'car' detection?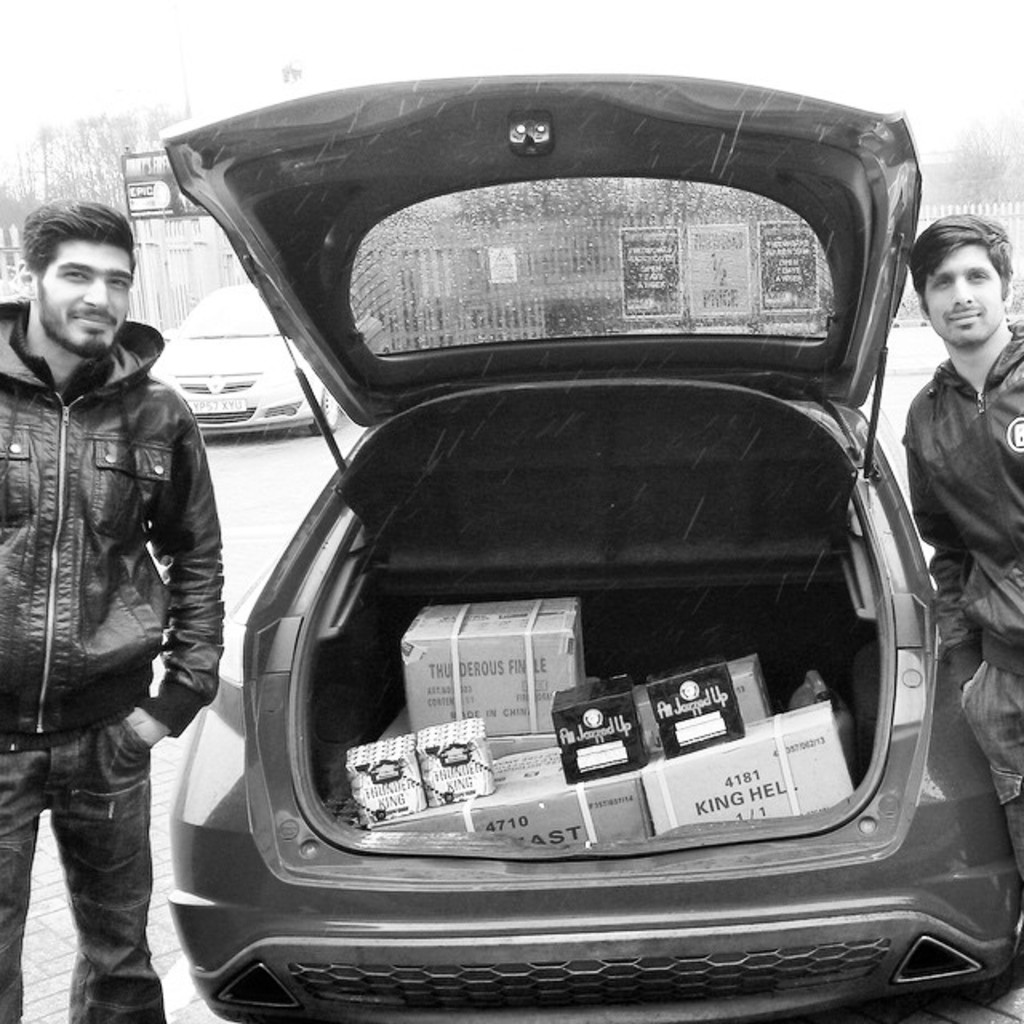
bbox=(162, 69, 1022, 1022)
